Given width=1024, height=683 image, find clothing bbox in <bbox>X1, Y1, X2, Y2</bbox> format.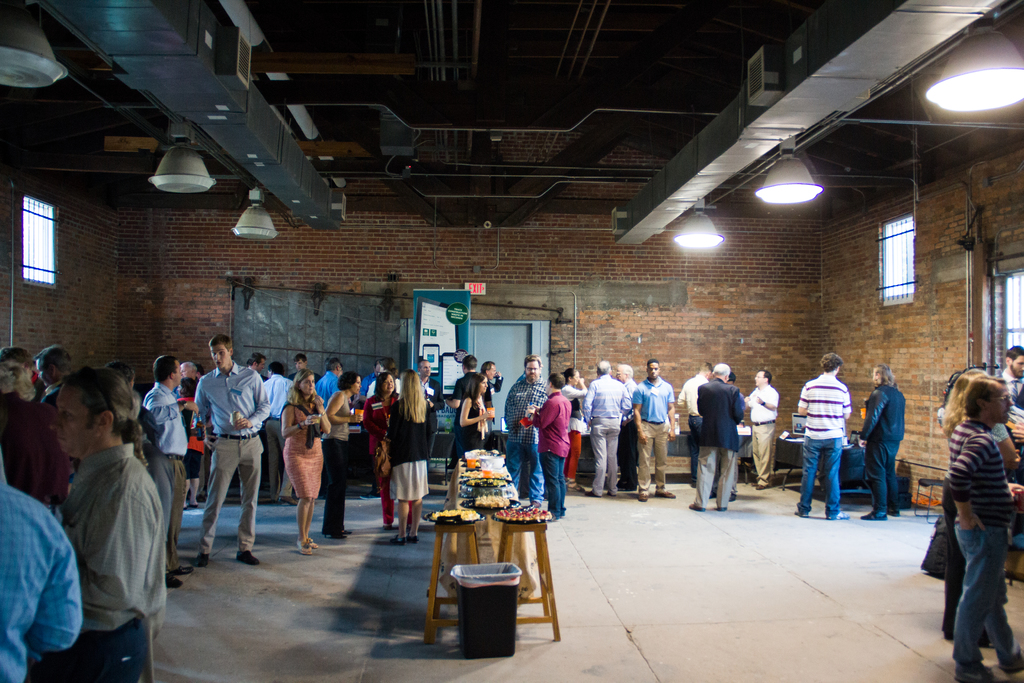
<bbox>0, 464, 68, 682</bbox>.
